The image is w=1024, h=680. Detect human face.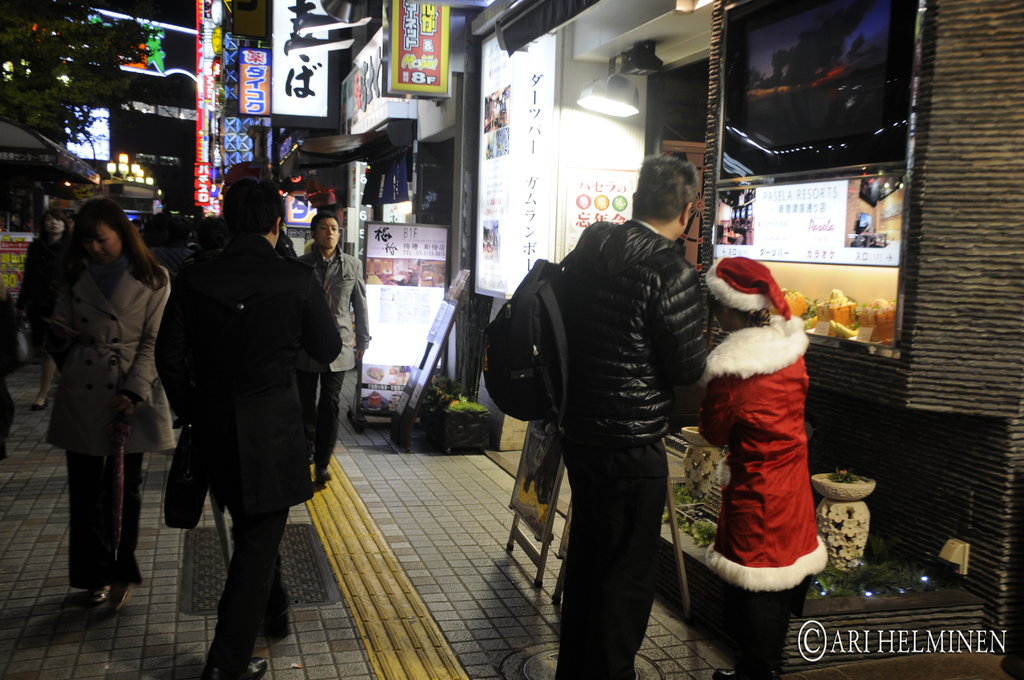
Detection: 42, 207, 64, 238.
